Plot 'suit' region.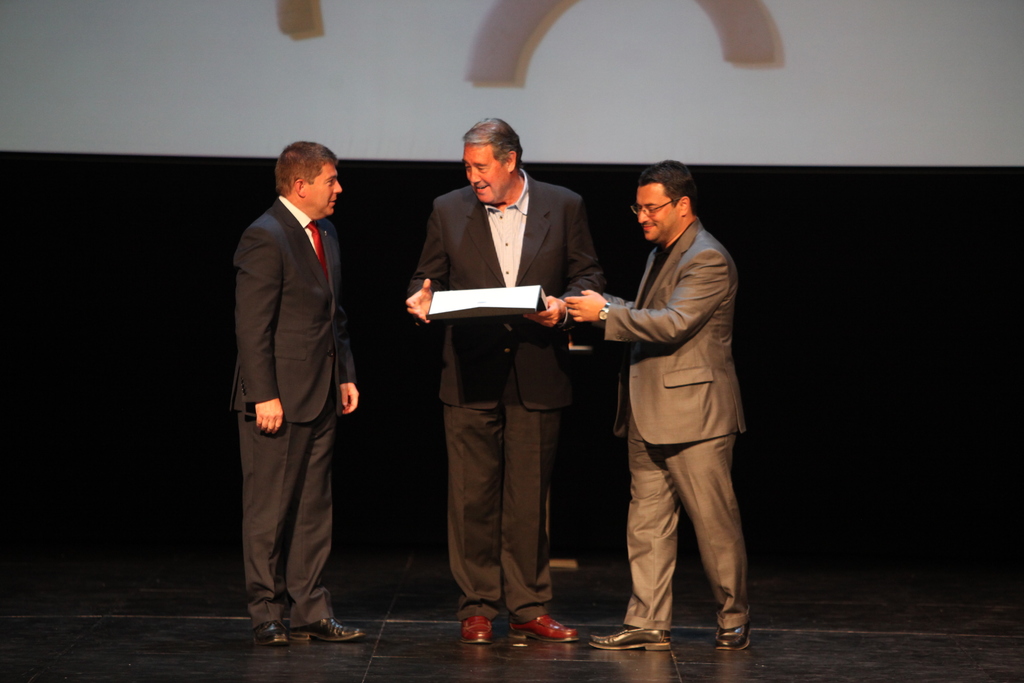
Plotted at bbox=[605, 218, 745, 632].
